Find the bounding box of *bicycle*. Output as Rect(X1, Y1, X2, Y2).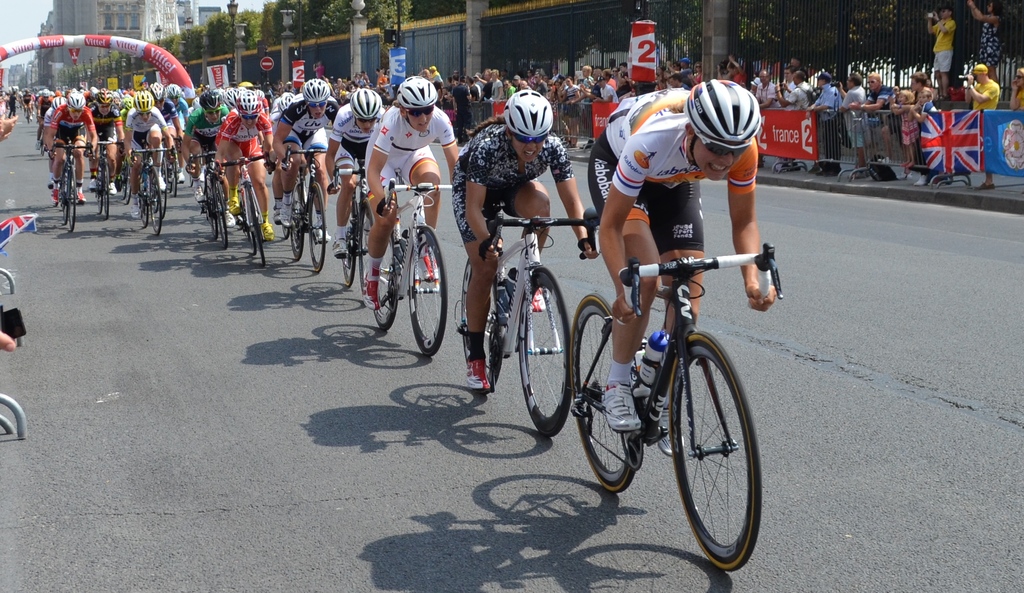
Rect(362, 168, 448, 355).
